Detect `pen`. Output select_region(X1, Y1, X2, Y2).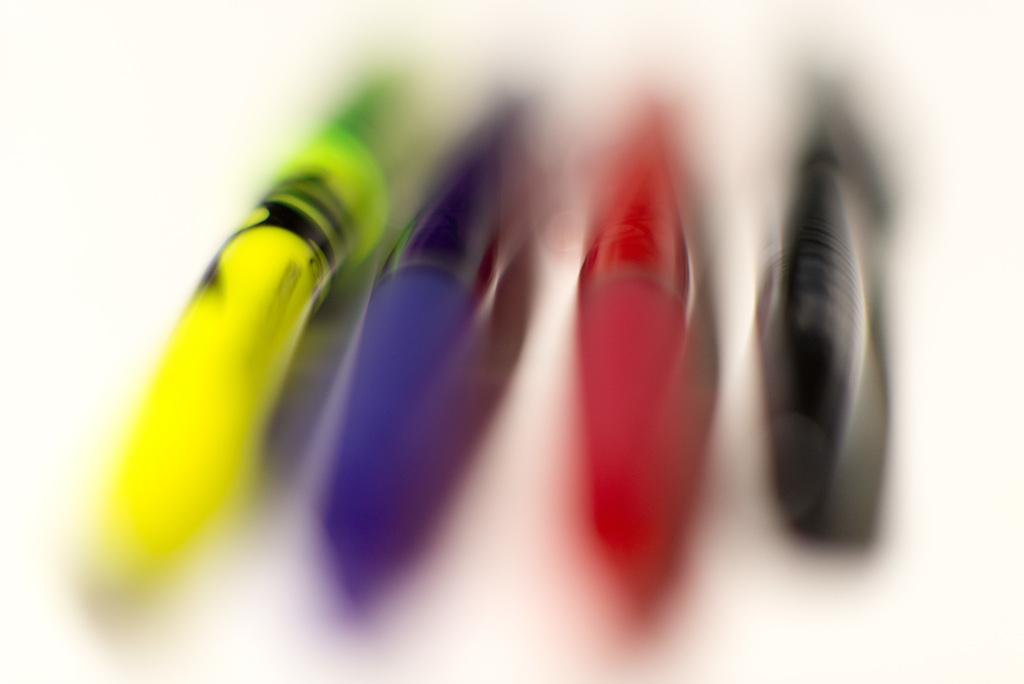
select_region(70, 66, 422, 627).
